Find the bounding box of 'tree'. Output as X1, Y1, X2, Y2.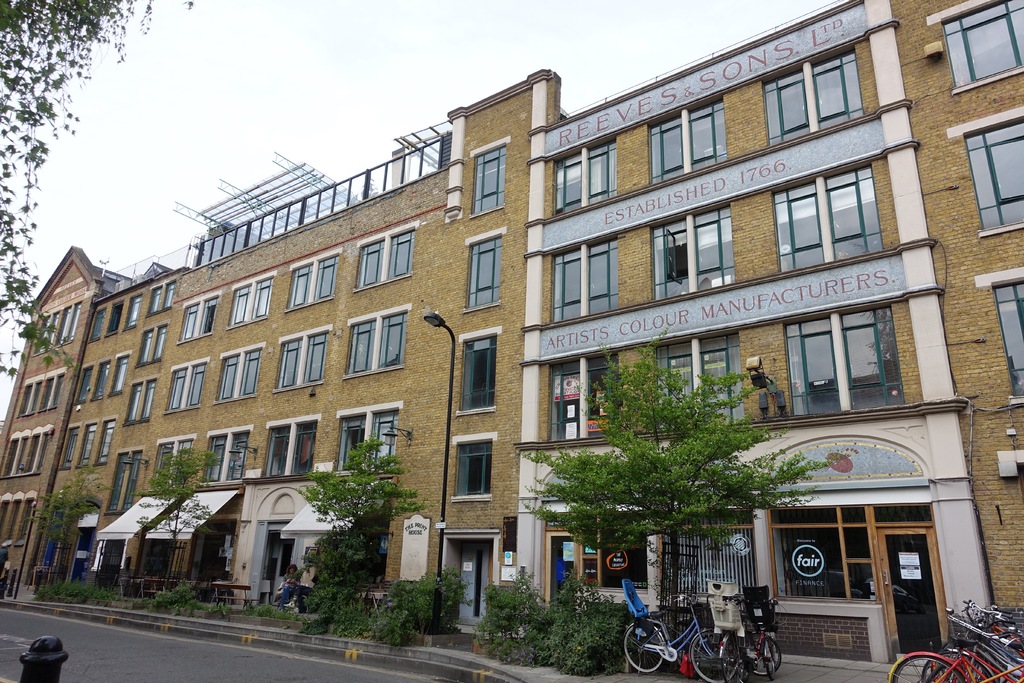
129, 452, 216, 599.
